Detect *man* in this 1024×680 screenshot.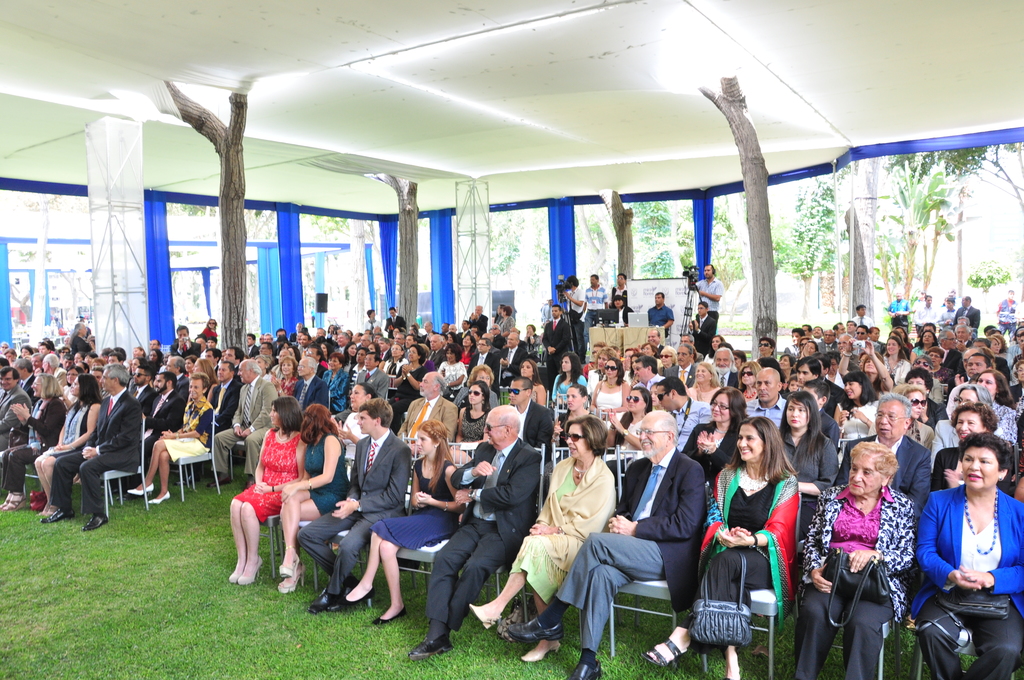
Detection: [left=851, top=306, right=877, bottom=328].
